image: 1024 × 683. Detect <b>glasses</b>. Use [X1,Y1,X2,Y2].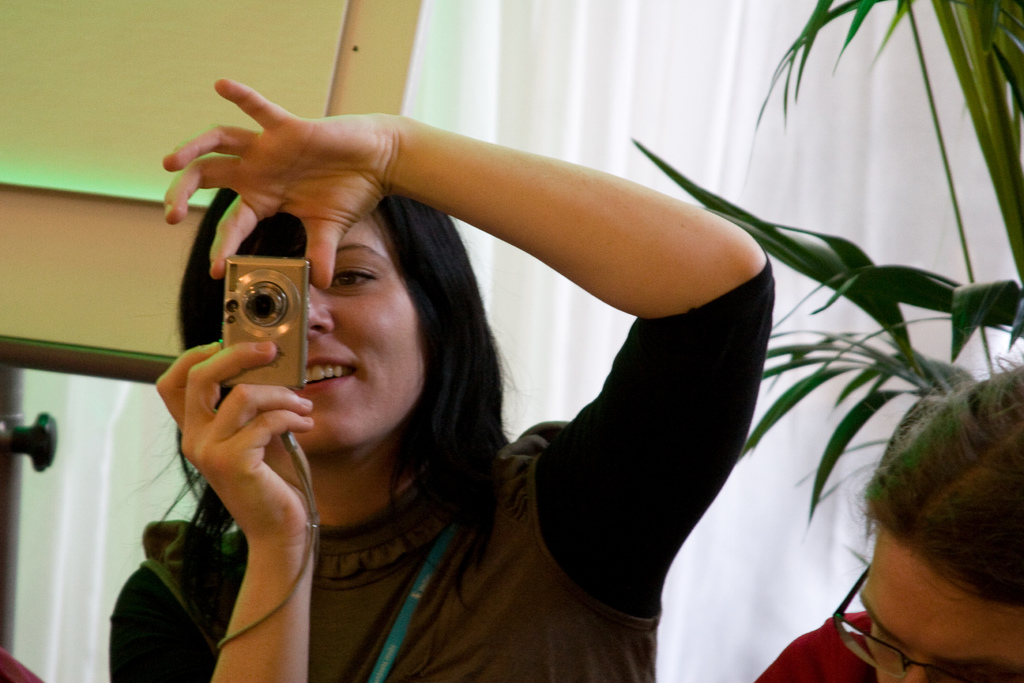
[833,565,1023,682].
